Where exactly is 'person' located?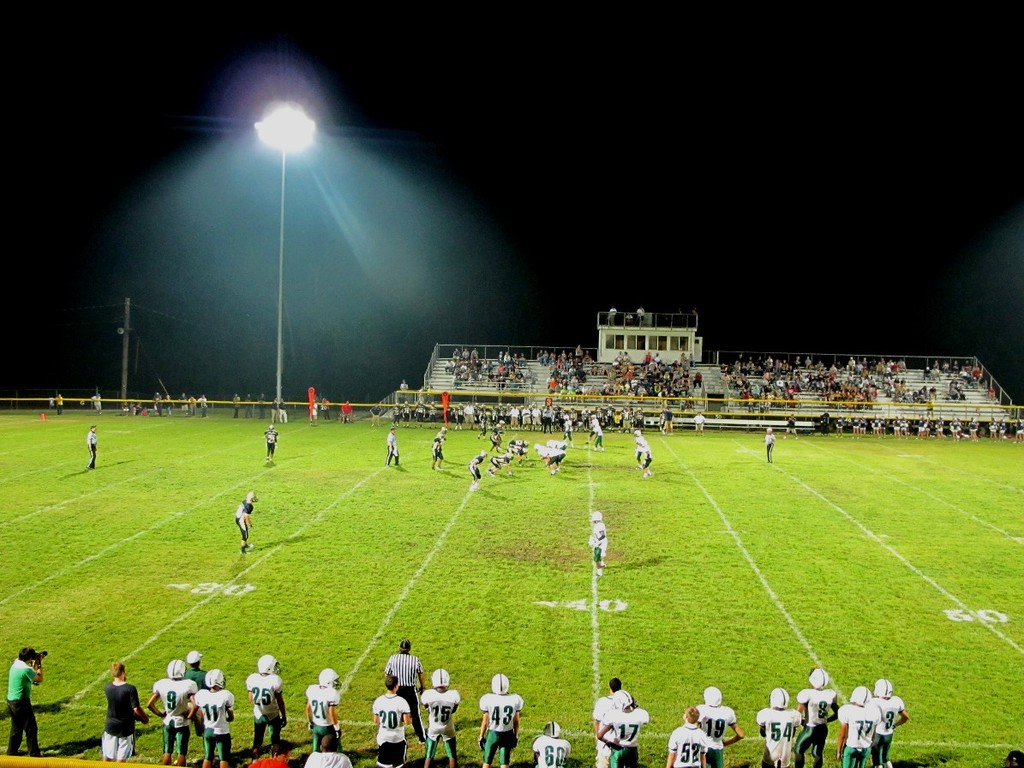
Its bounding box is l=873, t=677, r=907, b=765.
